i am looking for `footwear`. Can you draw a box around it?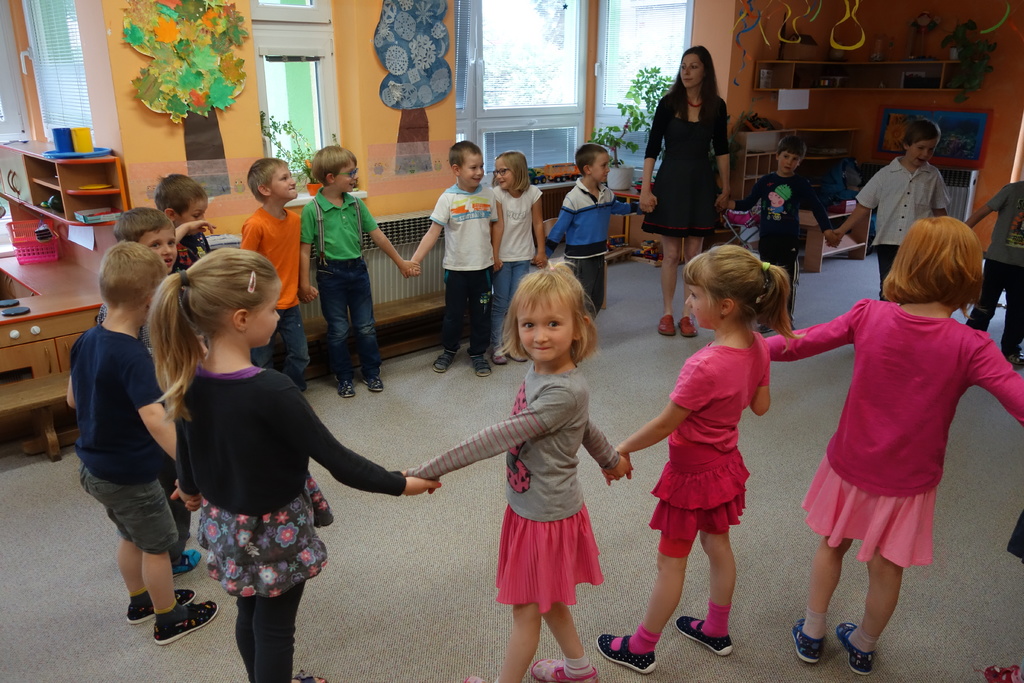
Sure, the bounding box is (336,375,356,398).
